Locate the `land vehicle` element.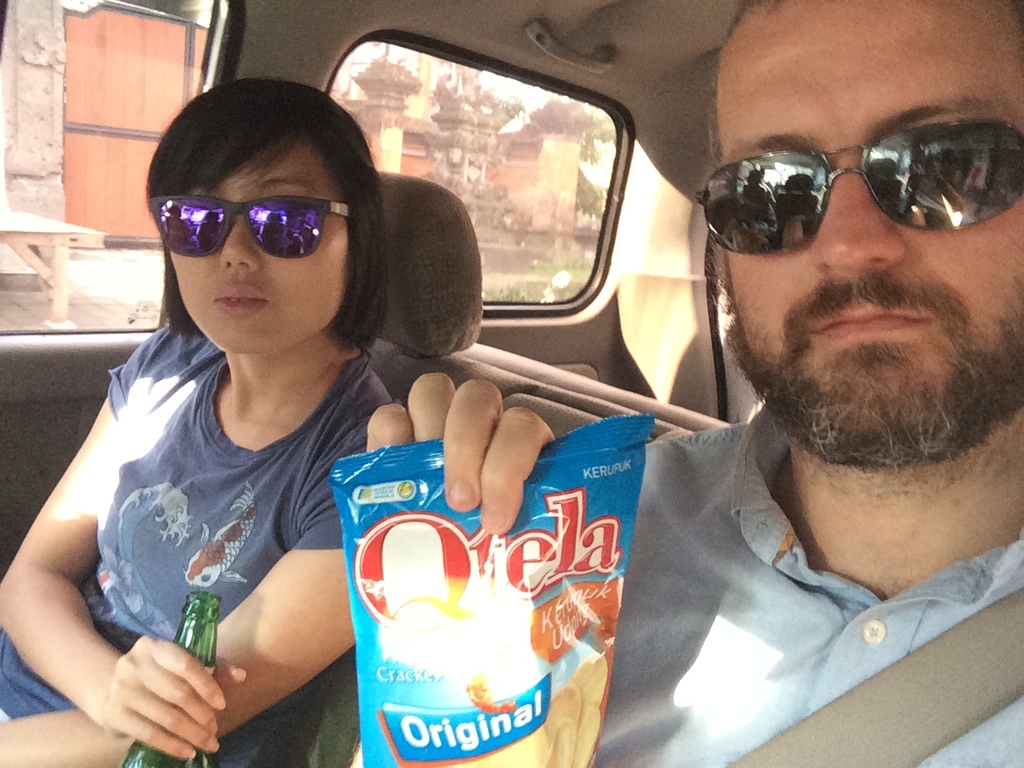
Element bbox: bbox=[0, 0, 1023, 767].
